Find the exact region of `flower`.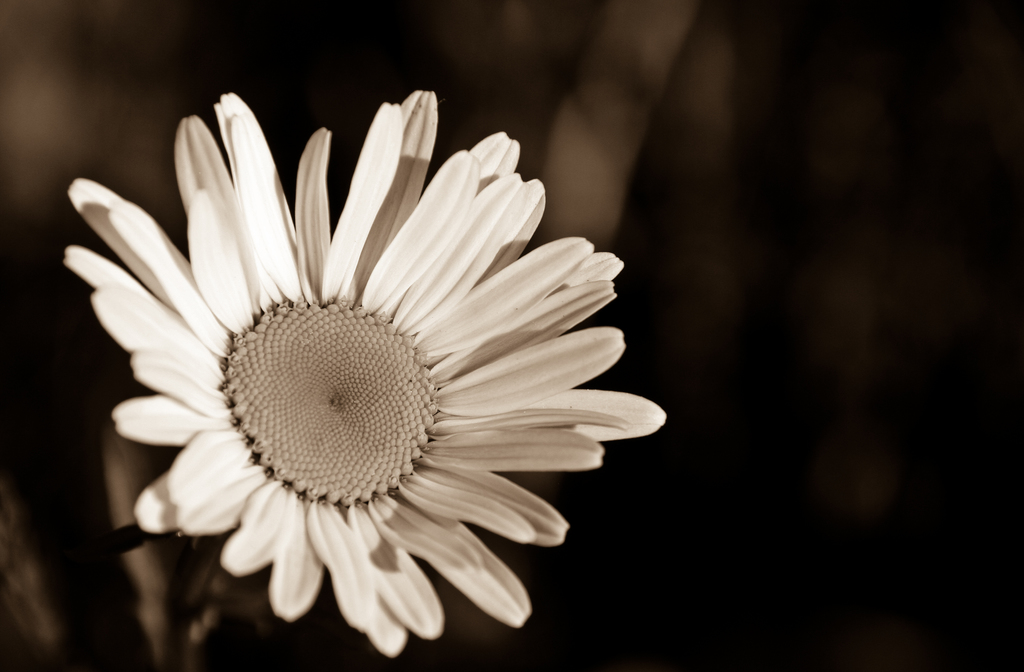
Exact region: (left=31, top=101, right=641, bottom=652).
